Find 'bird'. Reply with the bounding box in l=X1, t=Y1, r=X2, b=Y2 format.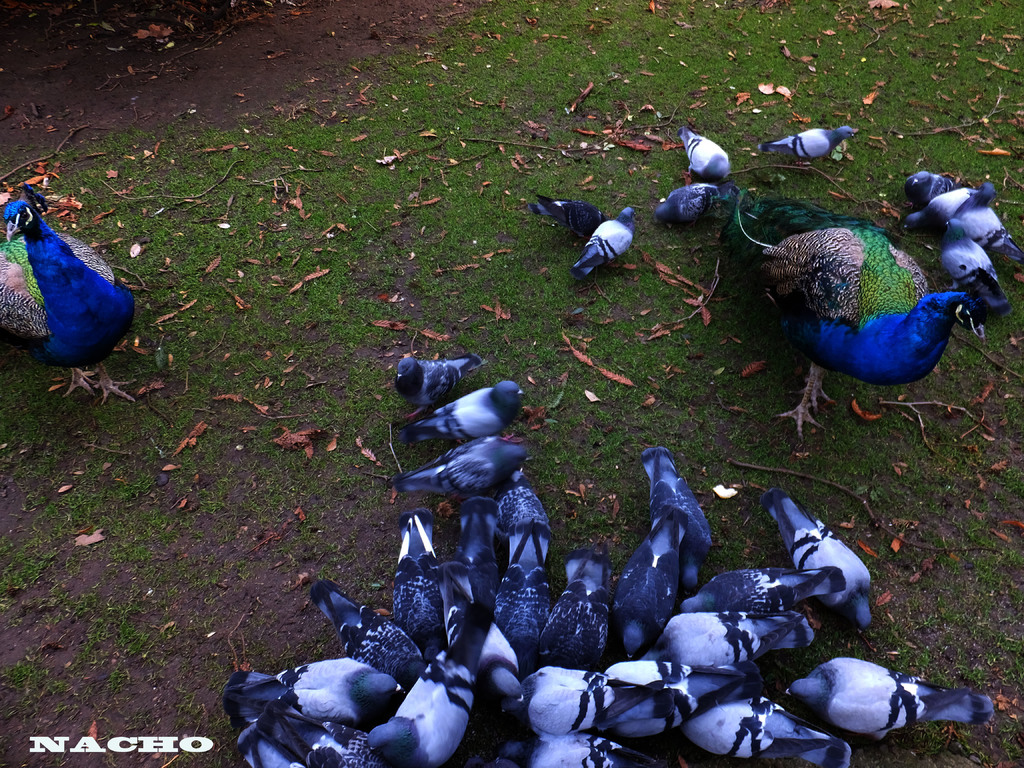
l=383, t=436, r=536, b=497.
